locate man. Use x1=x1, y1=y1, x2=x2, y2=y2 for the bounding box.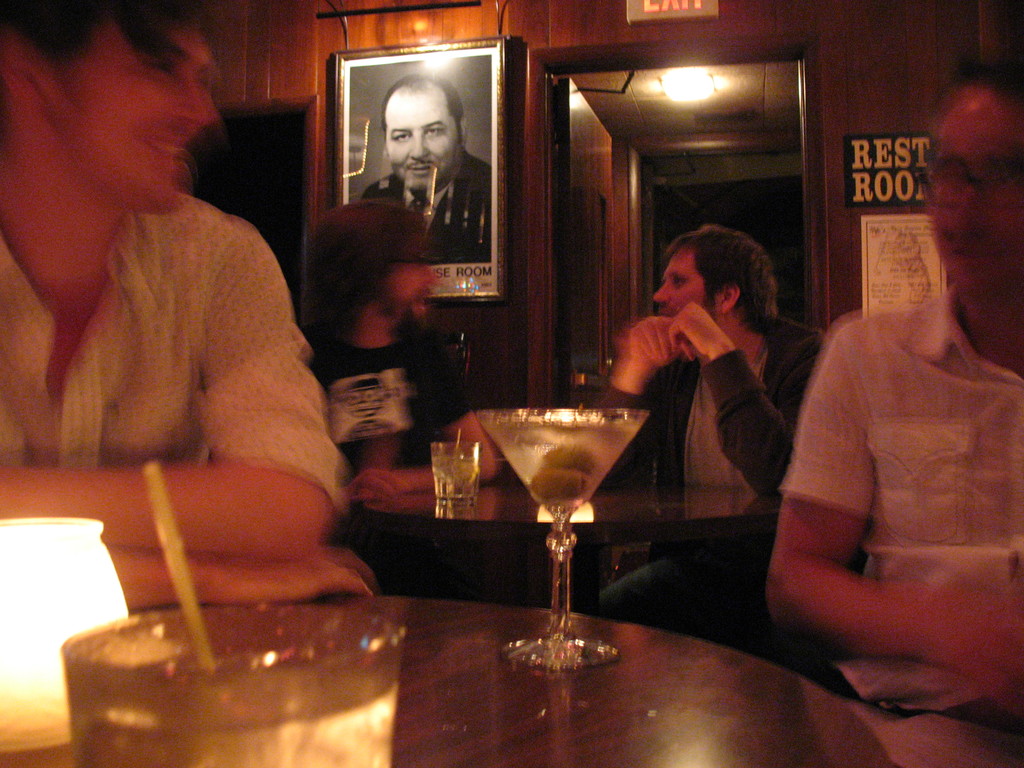
x1=767, y1=60, x2=1023, y2=732.
